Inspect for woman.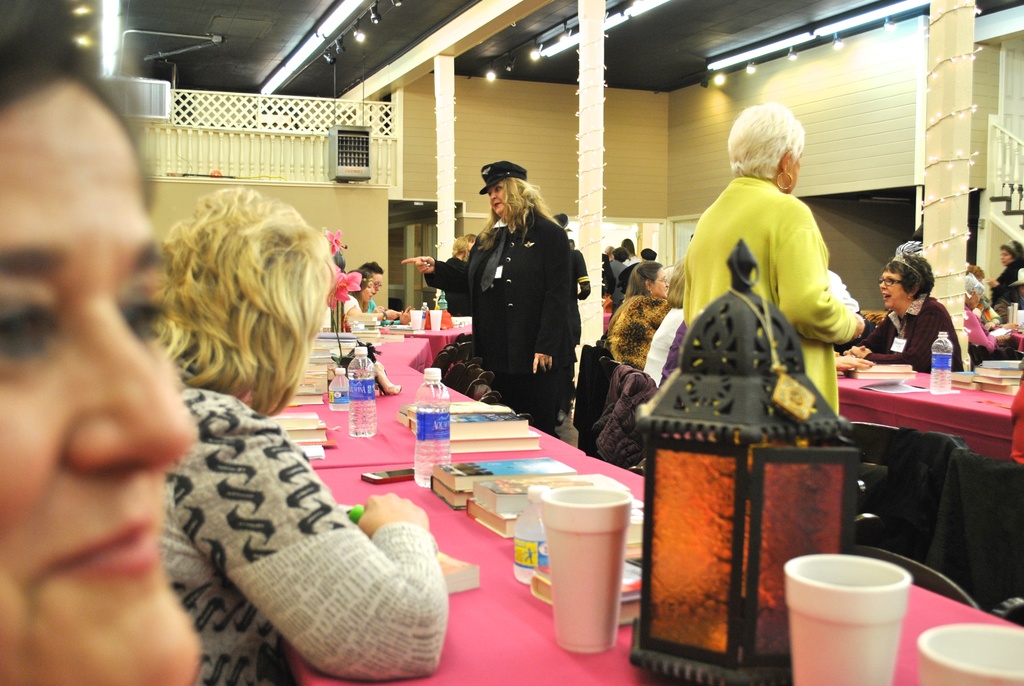
Inspection: box(845, 240, 984, 527).
